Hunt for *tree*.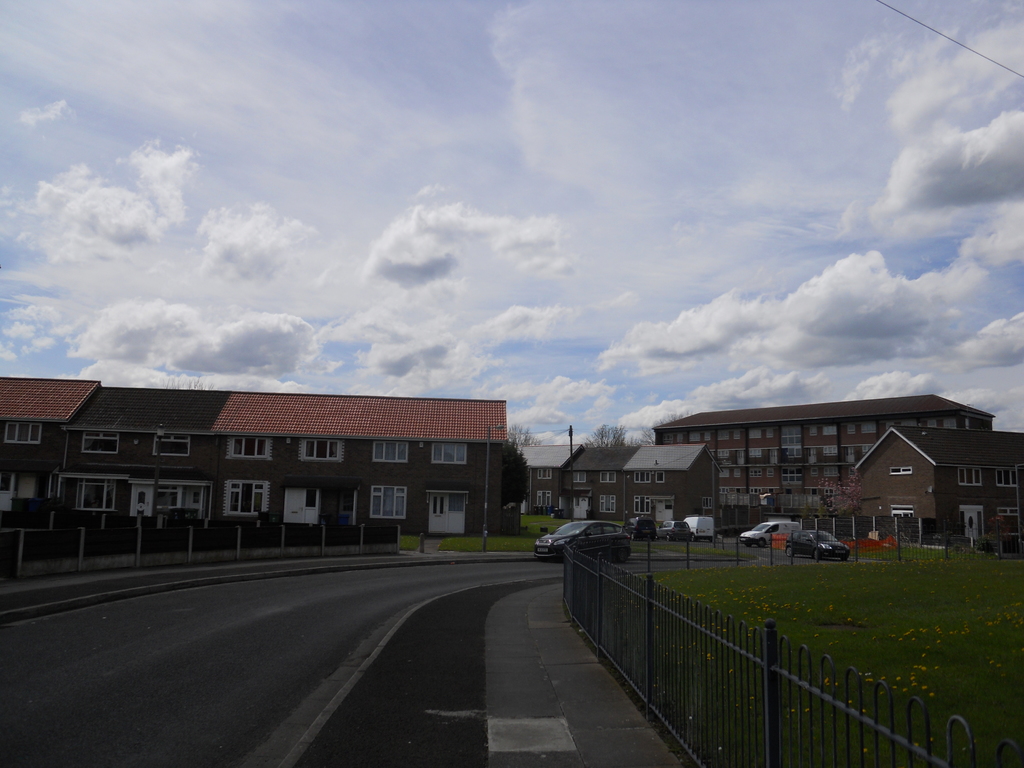
Hunted down at x1=499, y1=440, x2=528, y2=511.
